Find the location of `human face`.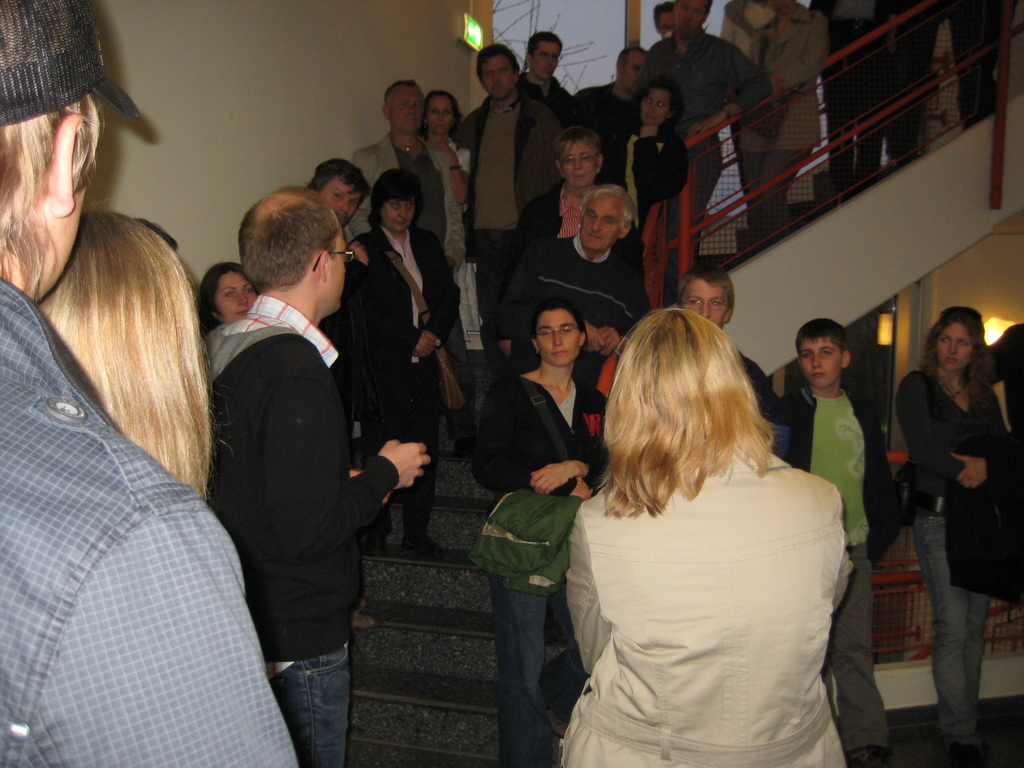
Location: 479:58:513:99.
